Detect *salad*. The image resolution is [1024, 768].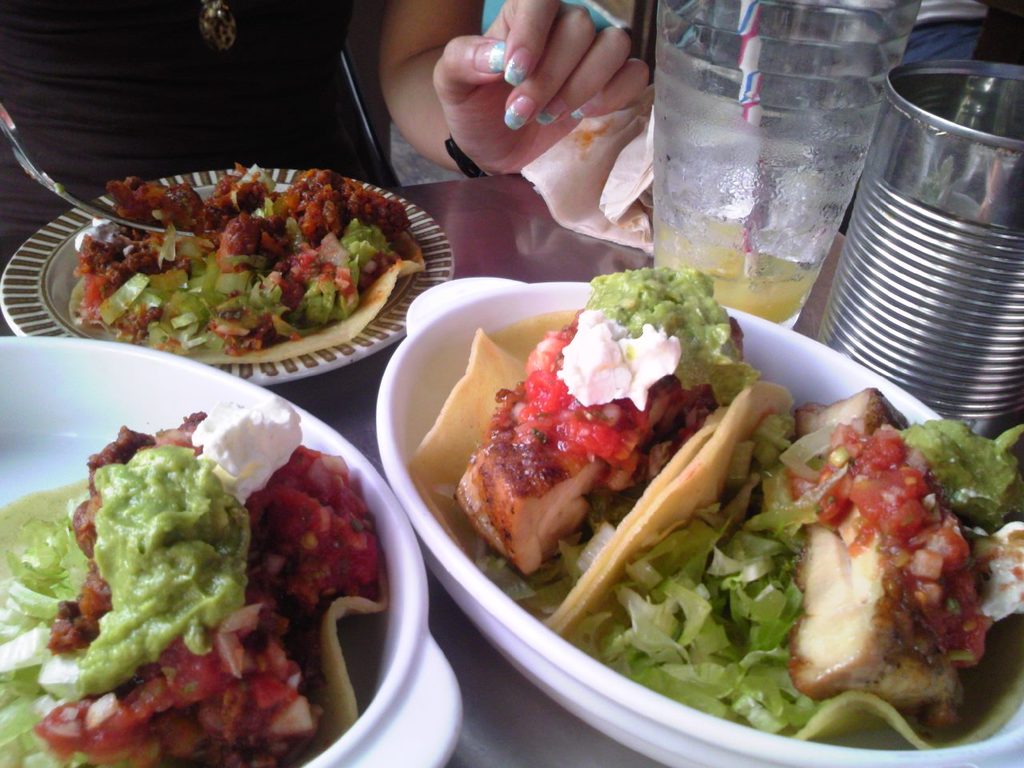
0,390,385,766.
